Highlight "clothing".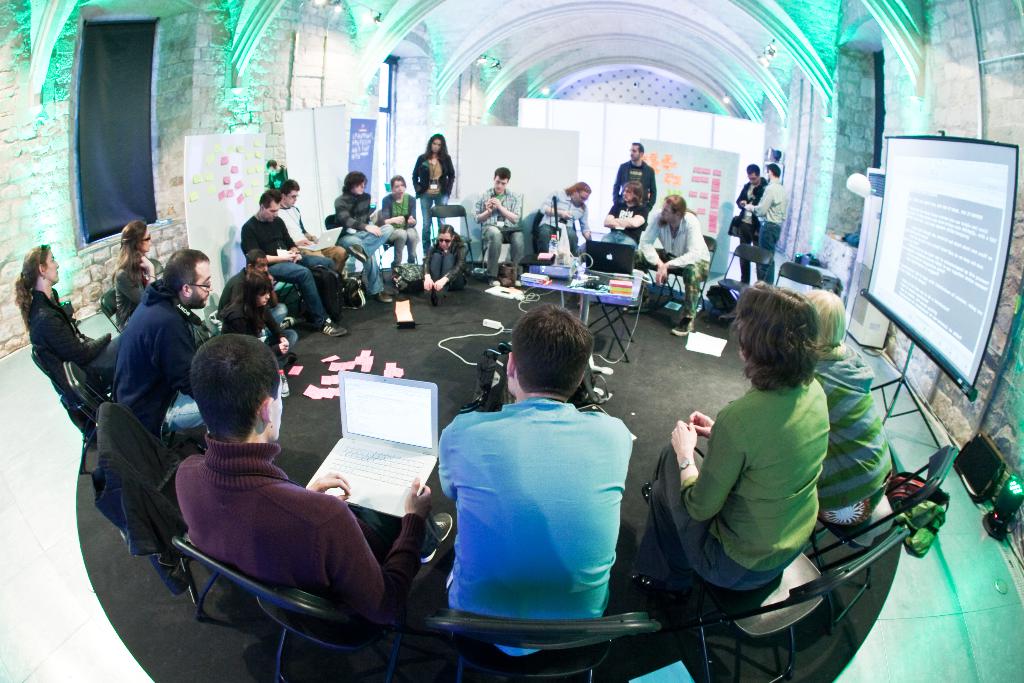
Highlighted region: <box>548,192,582,225</box>.
